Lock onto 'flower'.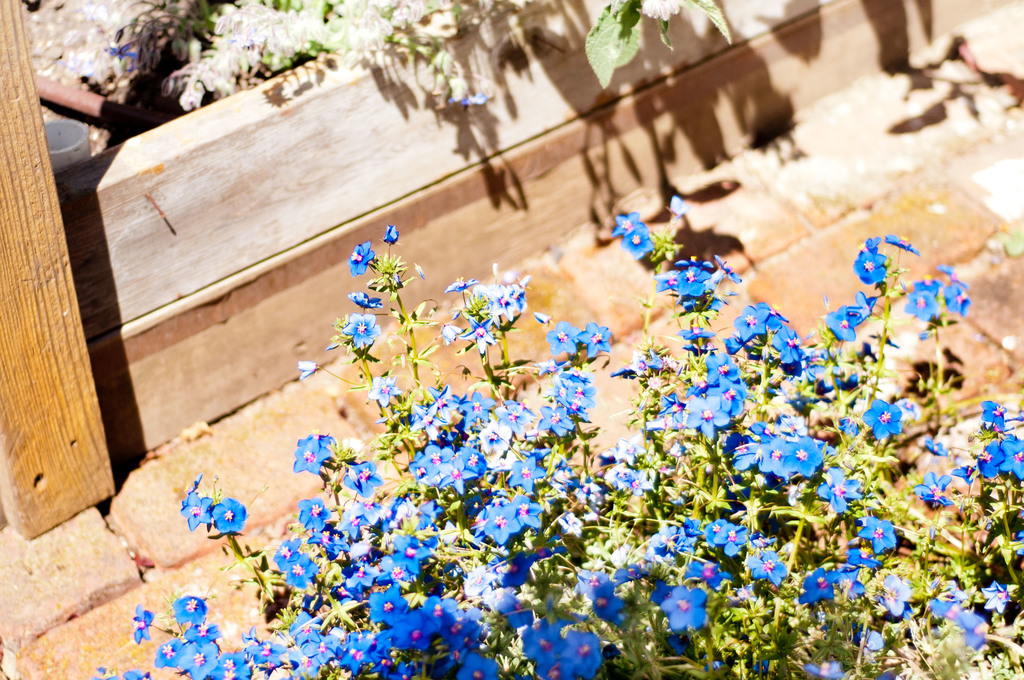
Locked: x1=346, y1=292, x2=381, y2=317.
